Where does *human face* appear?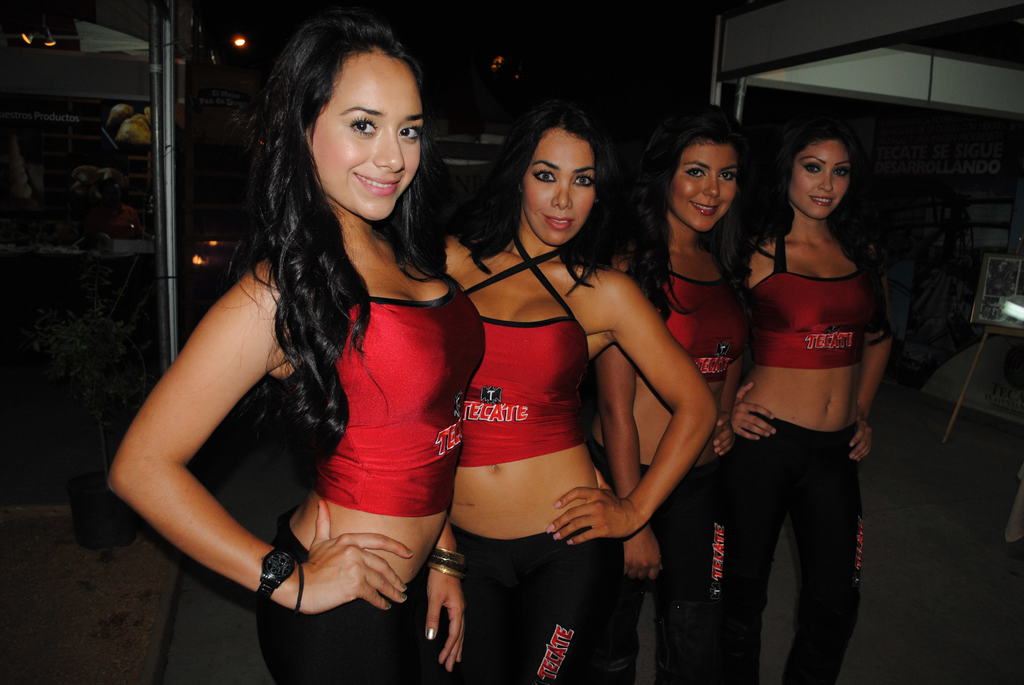
Appears at x1=525 y1=131 x2=604 y2=250.
